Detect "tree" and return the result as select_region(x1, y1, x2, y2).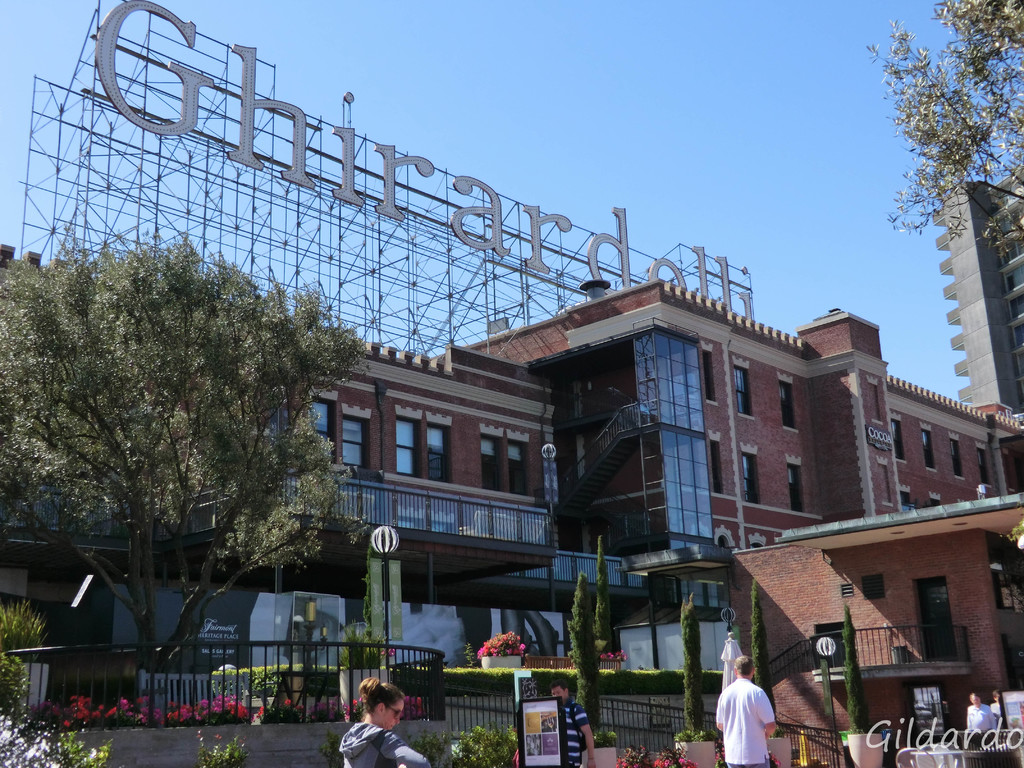
select_region(566, 569, 602, 744).
